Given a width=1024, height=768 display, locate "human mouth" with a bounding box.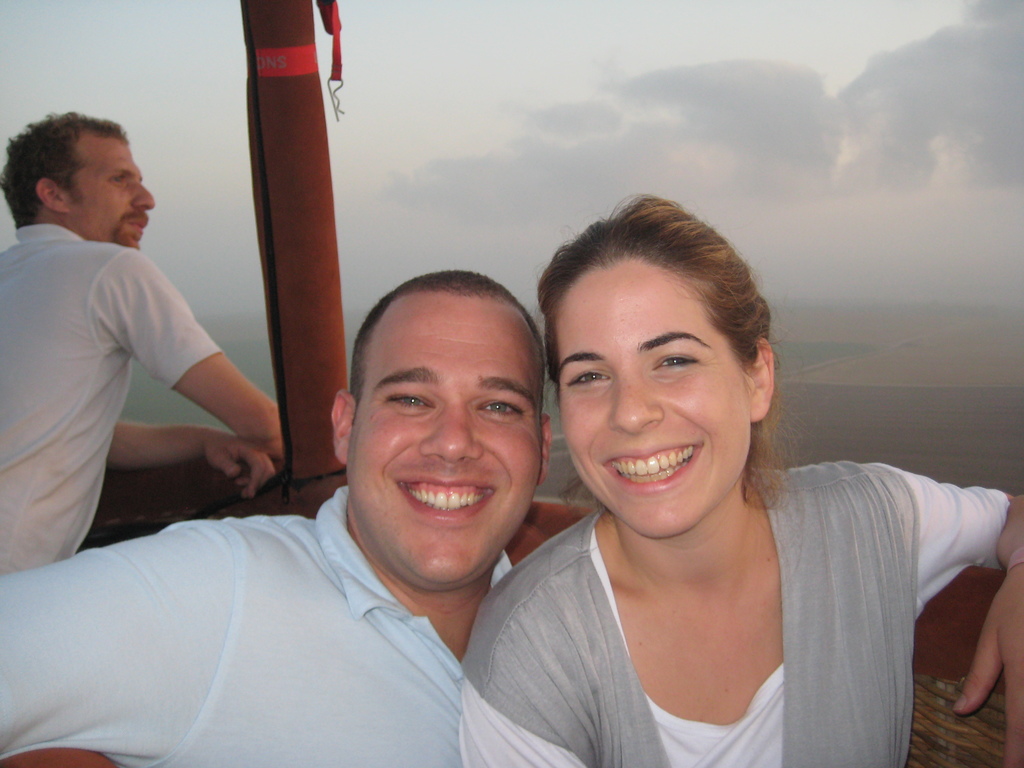
Located: BBox(604, 444, 701, 495).
